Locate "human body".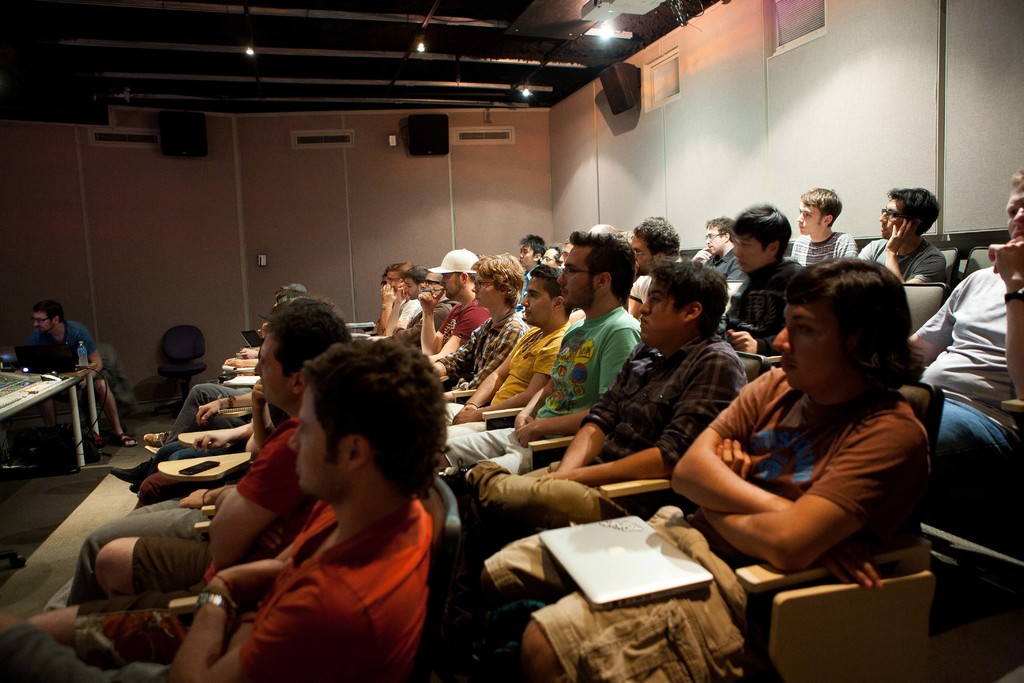
Bounding box: pyautogui.locateOnScreen(794, 227, 859, 267).
